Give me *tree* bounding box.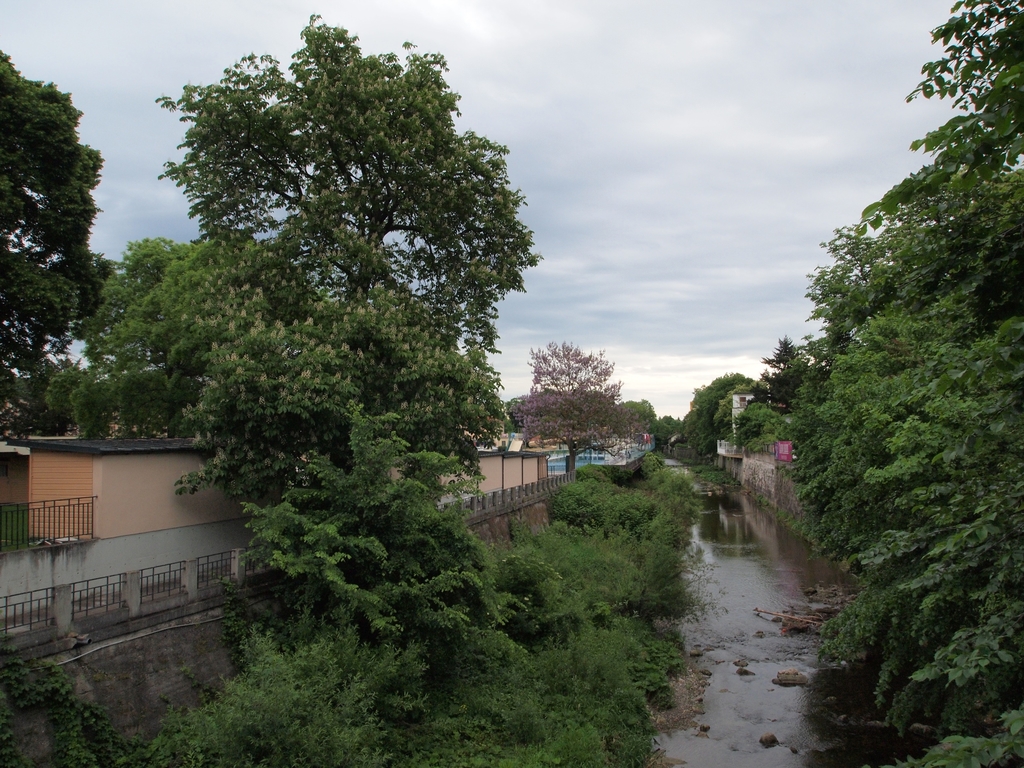
515/343/653/484.
